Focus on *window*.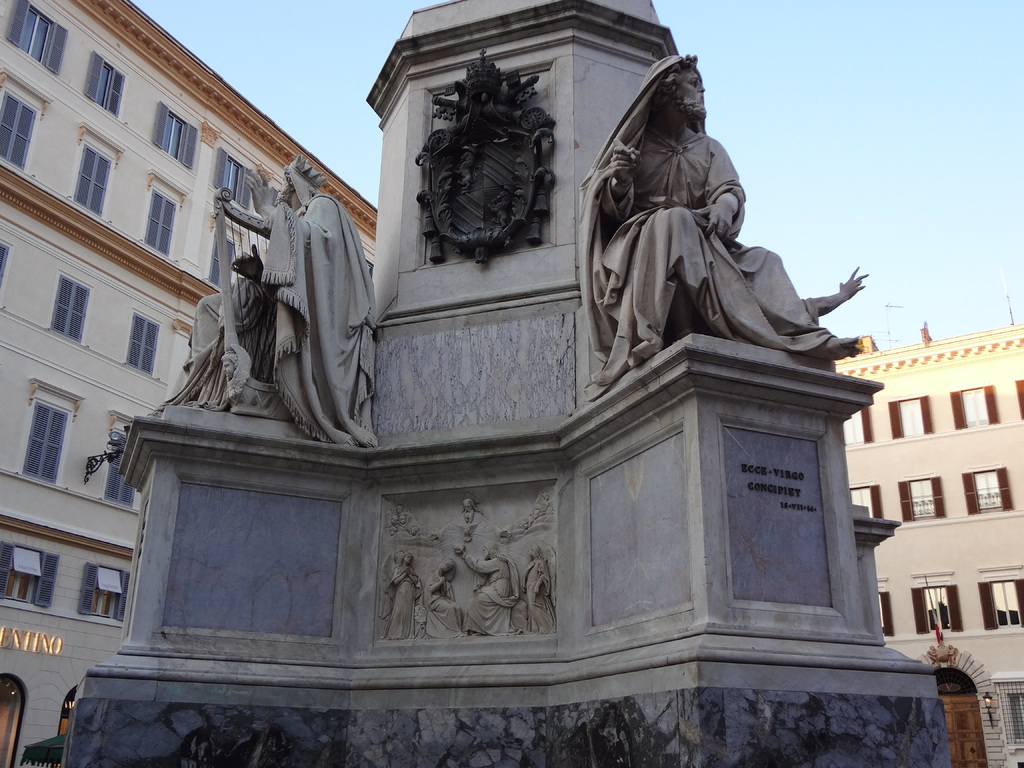
Focused at (x1=993, y1=682, x2=1023, y2=749).
